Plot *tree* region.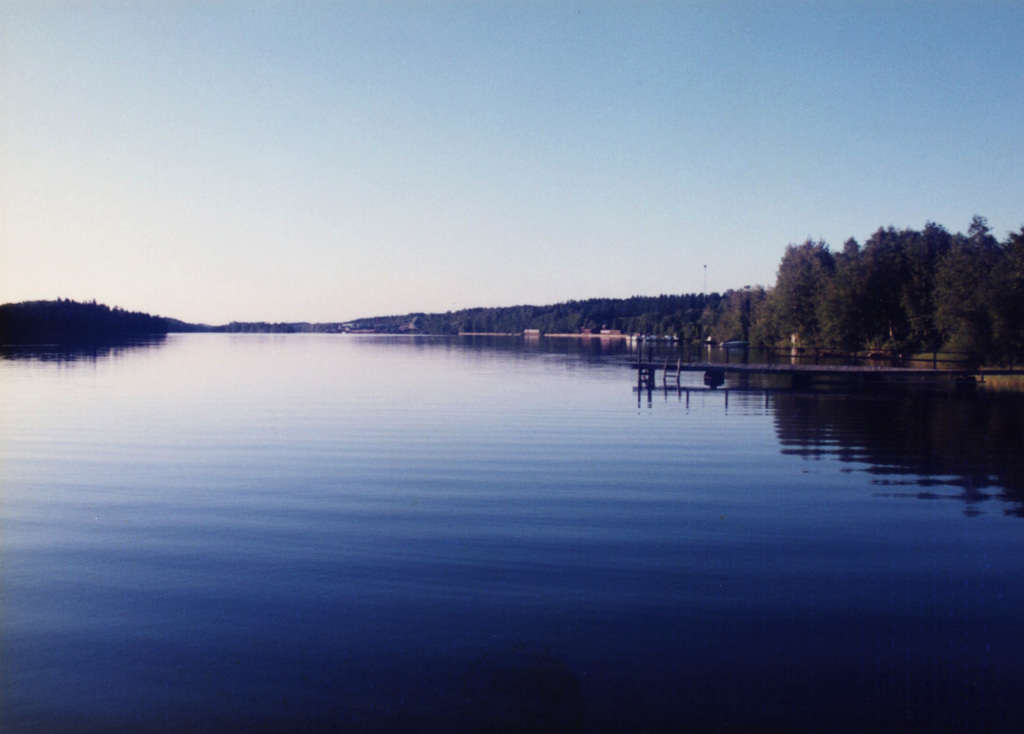
Plotted at (left=744, top=220, right=982, bottom=361).
